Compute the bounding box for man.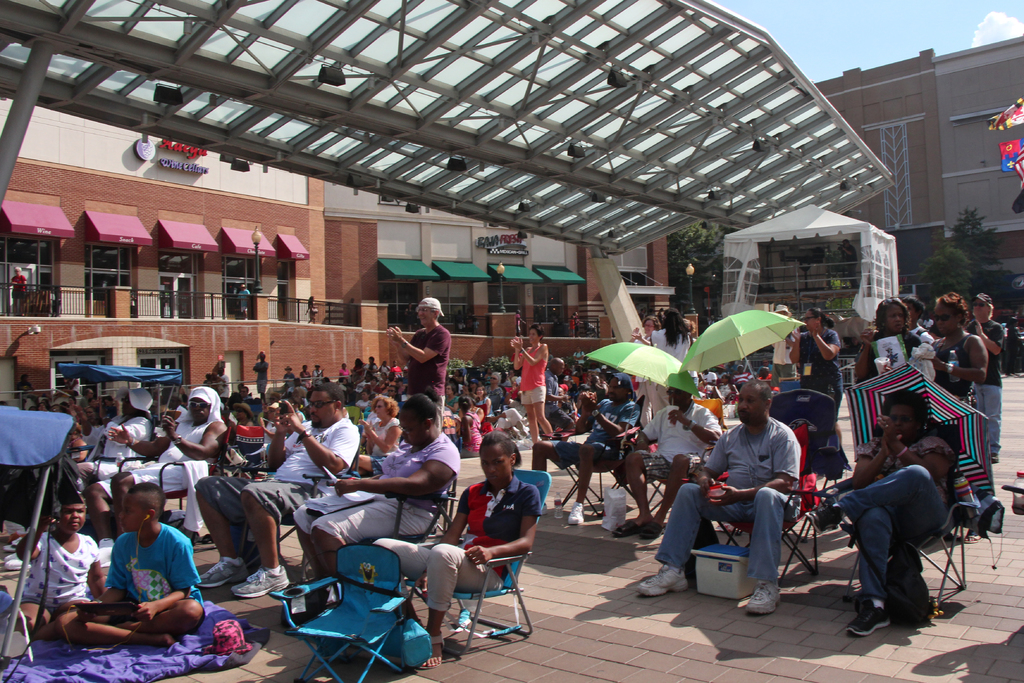
select_region(383, 371, 395, 388).
